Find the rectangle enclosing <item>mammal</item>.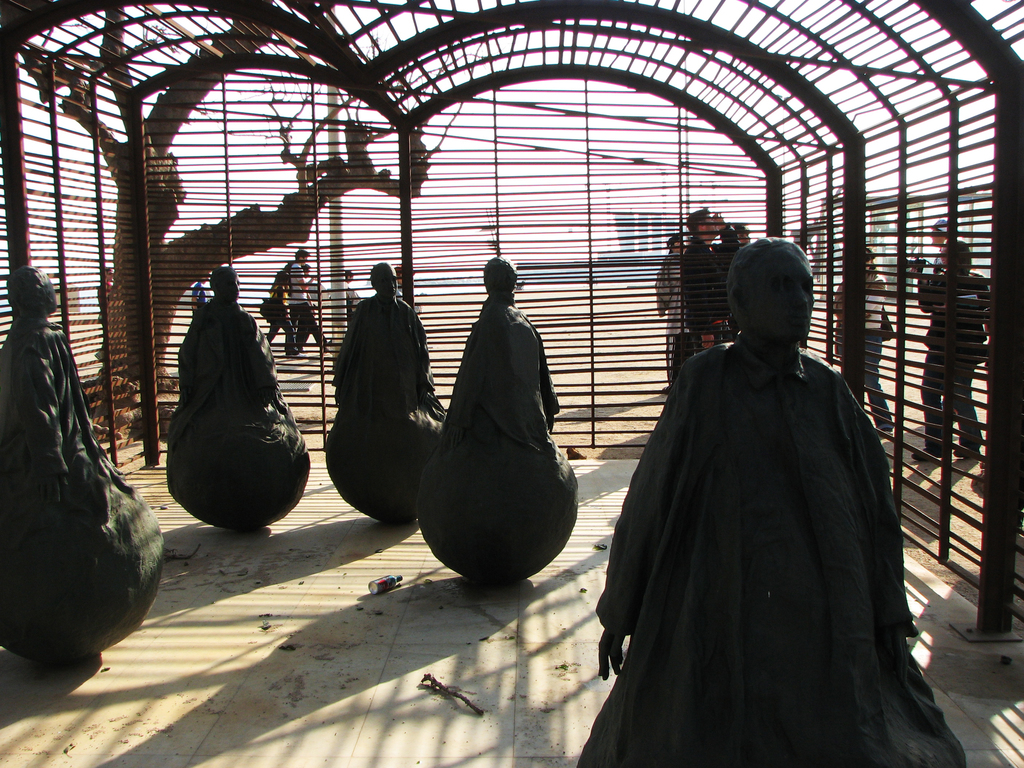
bbox=(580, 233, 968, 767).
